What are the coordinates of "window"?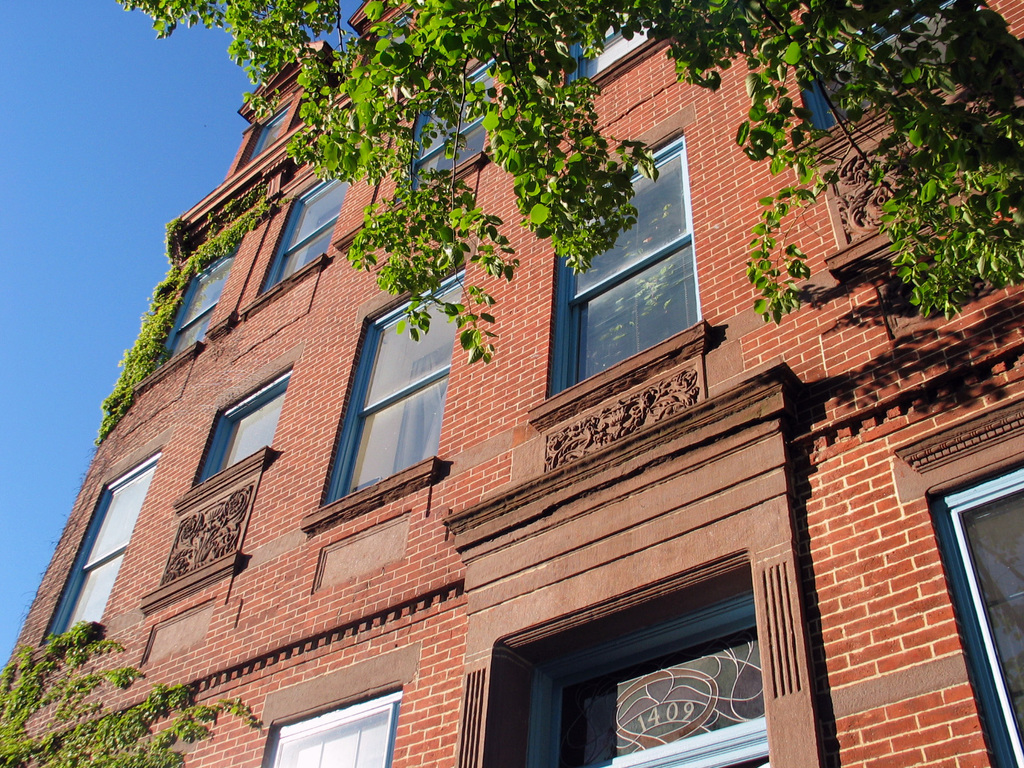
[400,44,497,203].
